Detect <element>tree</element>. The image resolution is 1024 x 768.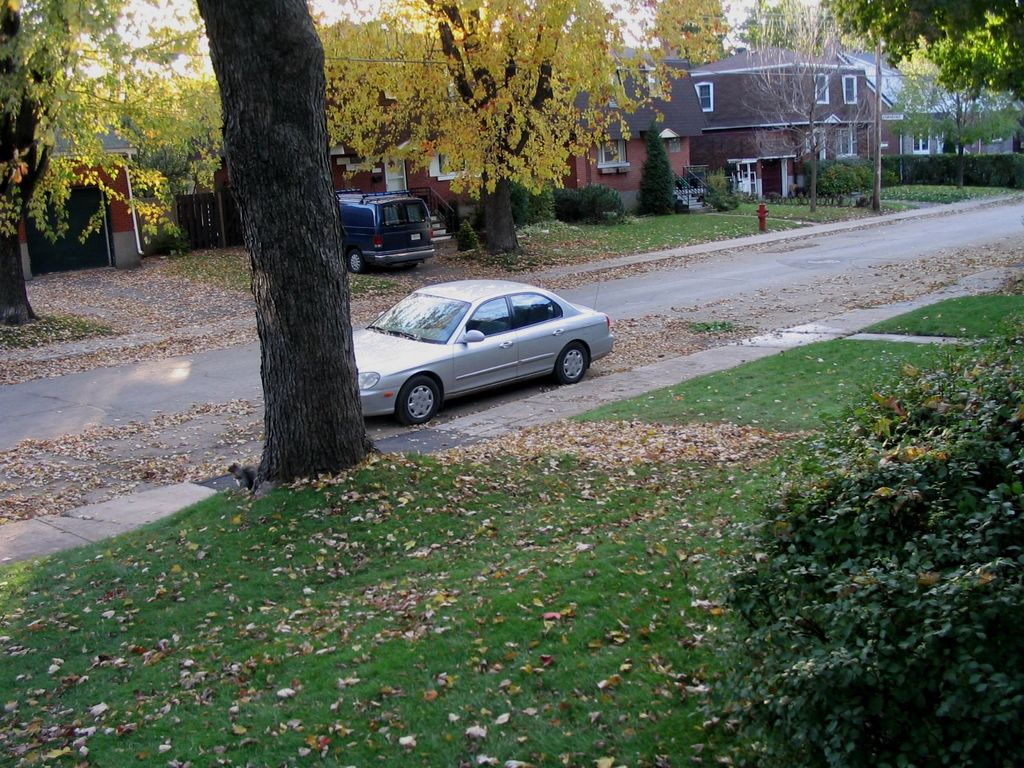
{"x1": 897, "y1": 82, "x2": 1023, "y2": 188}.
